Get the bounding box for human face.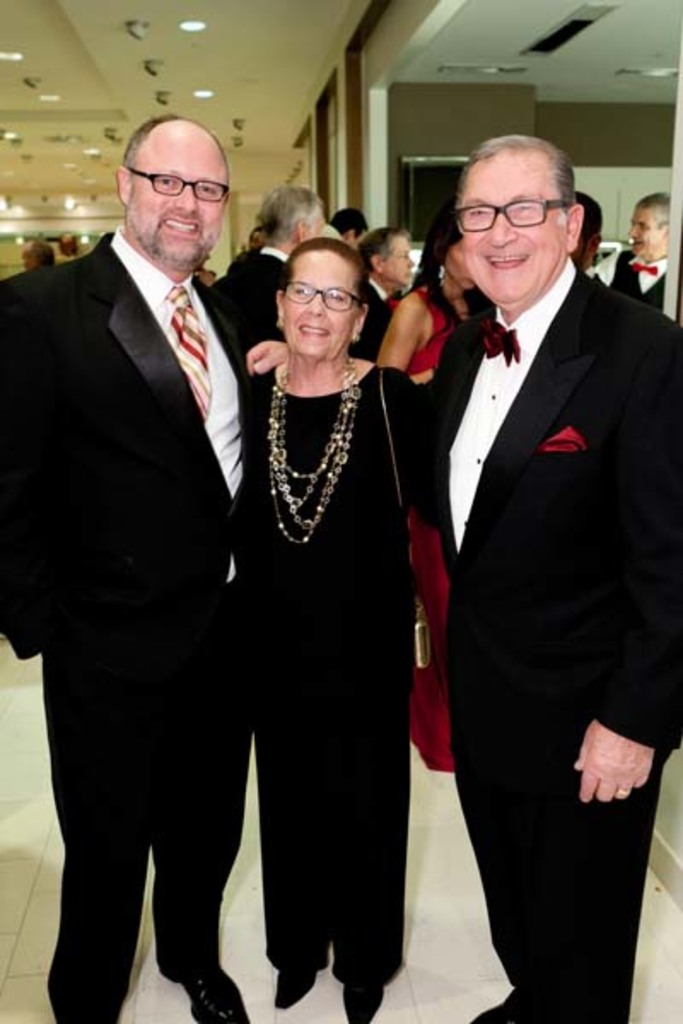
l=384, t=230, r=413, b=285.
